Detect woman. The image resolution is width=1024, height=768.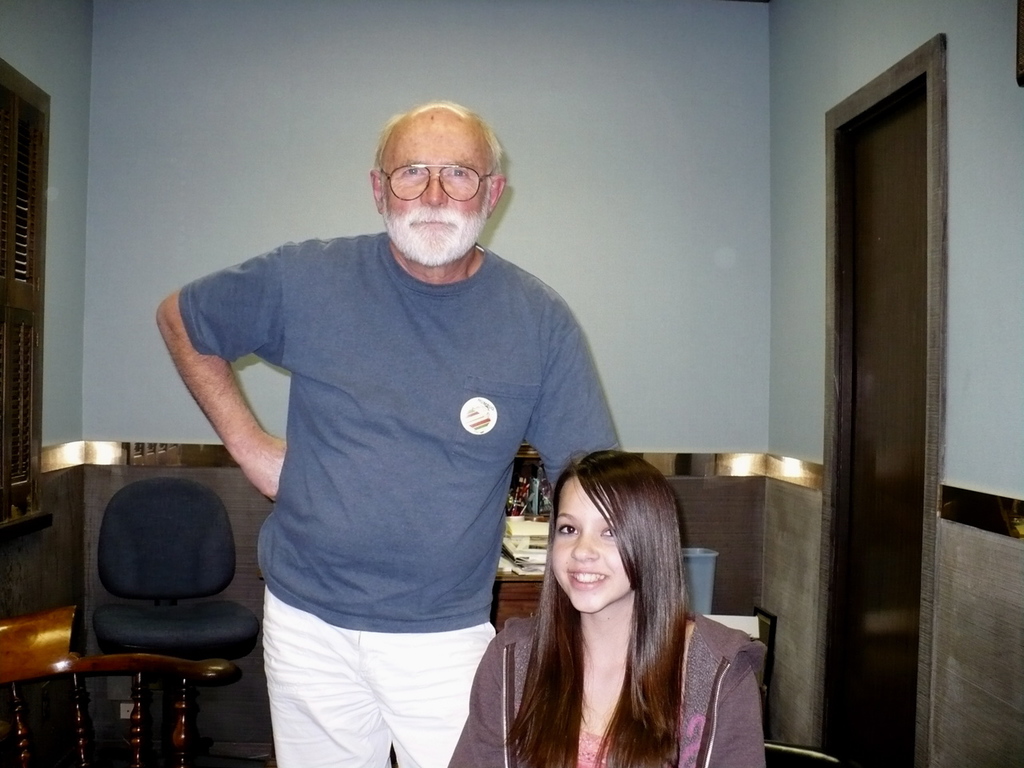
crop(446, 453, 767, 767).
